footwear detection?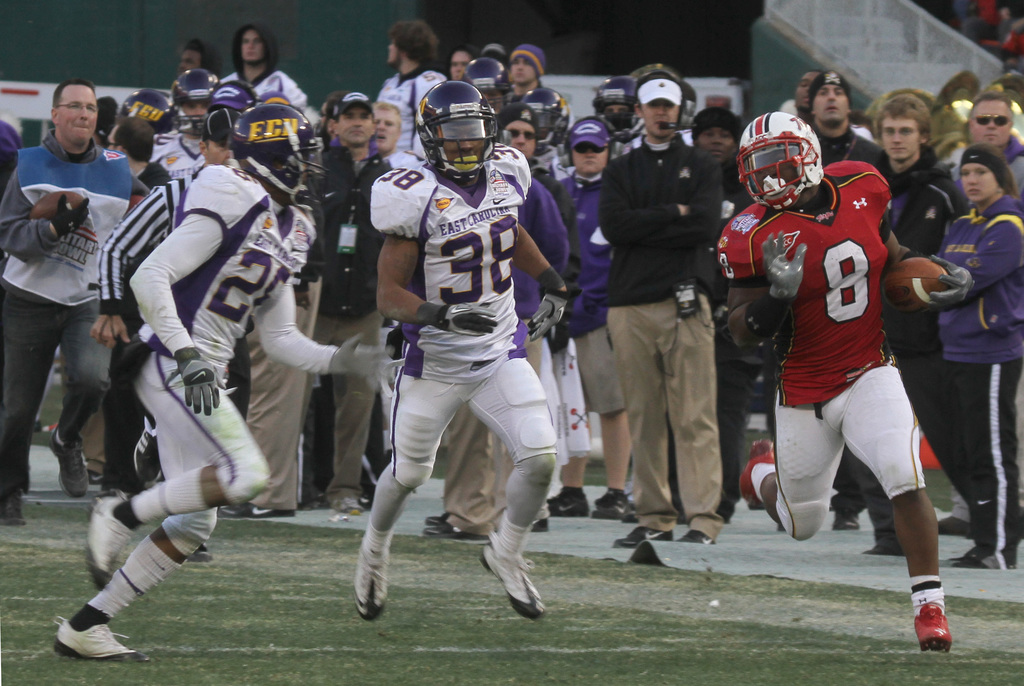
(x1=832, y1=511, x2=860, y2=528)
